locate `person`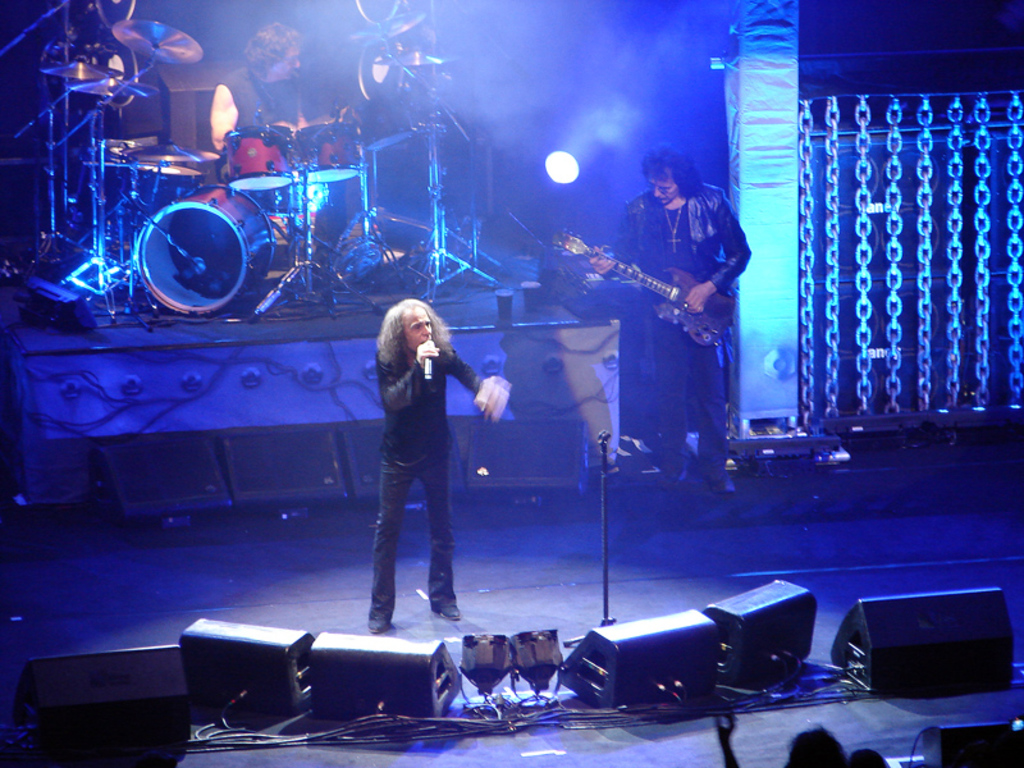
x1=353, y1=265, x2=489, y2=649
